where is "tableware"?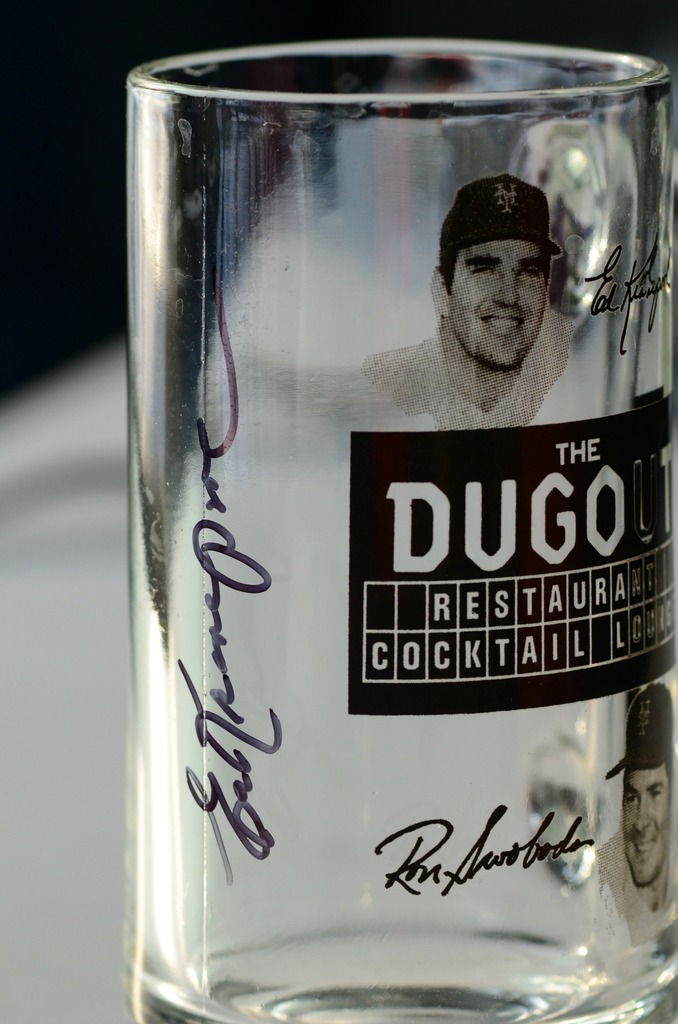
124:89:652:899.
